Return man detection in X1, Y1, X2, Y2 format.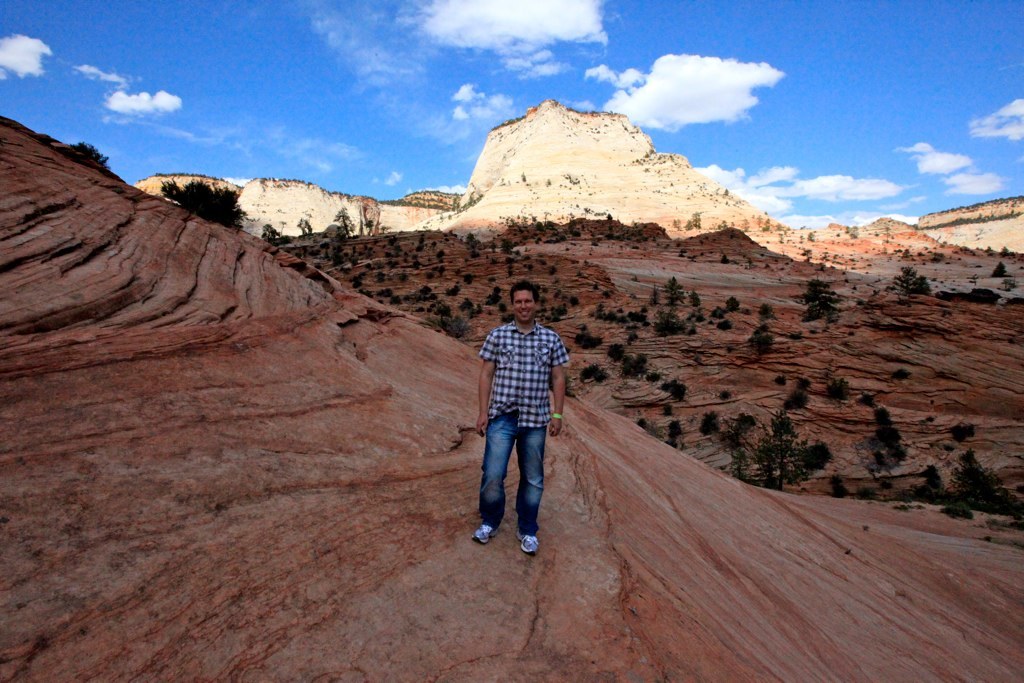
470, 289, 571, 557.
